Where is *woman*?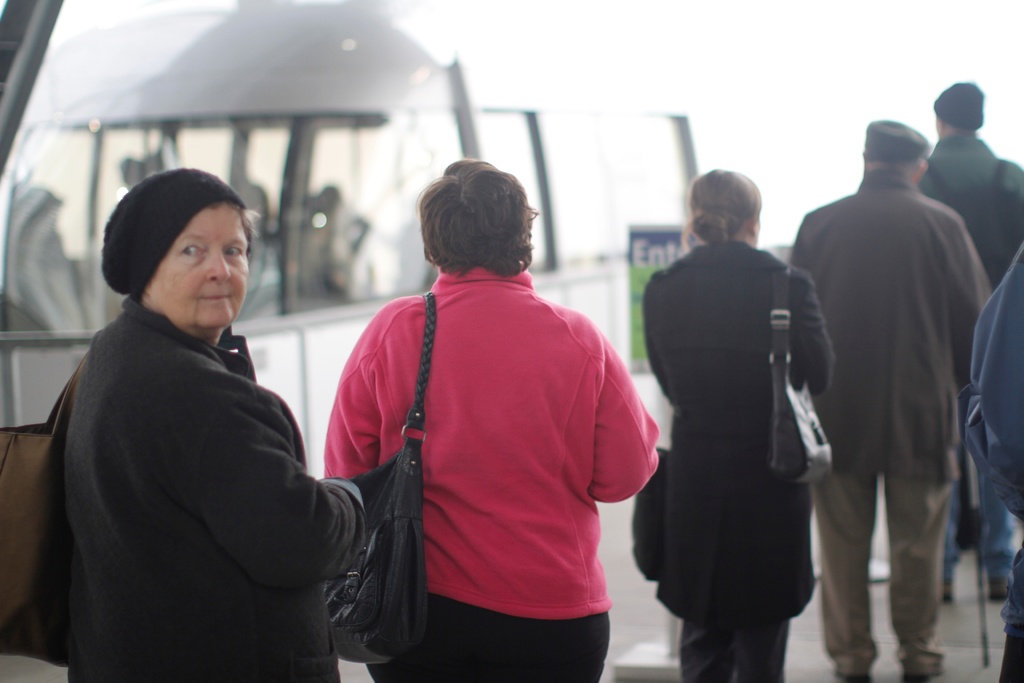
x1=49 y1=202 x2=367 y2=682.
